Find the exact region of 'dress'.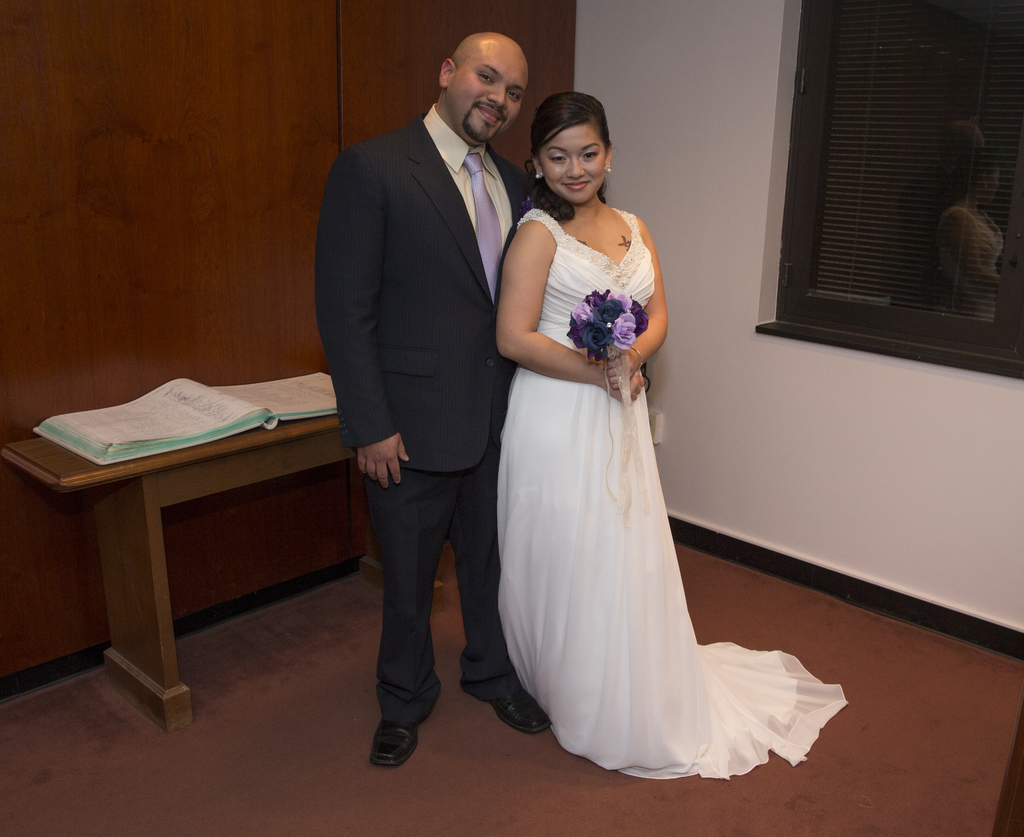
Exact region: 497/205/848/780.
